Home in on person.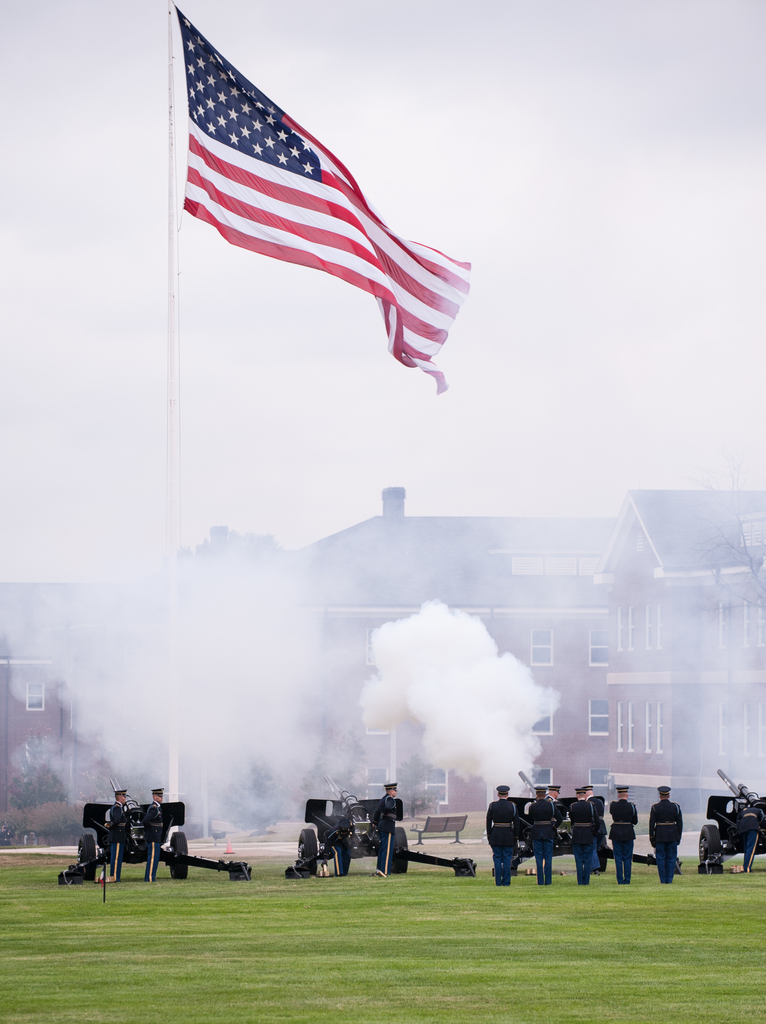
Homed in at <bbox>376, 780, 397, 877</bbox>.
